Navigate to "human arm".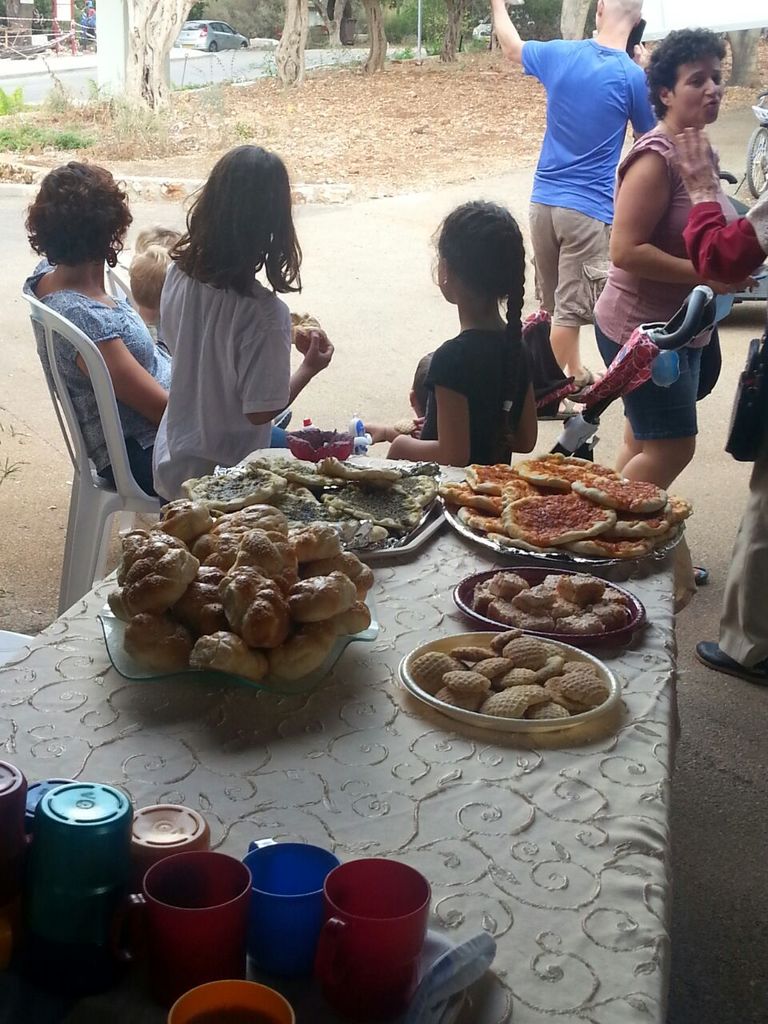
Navigation target: [514, 329, 528, 452].
